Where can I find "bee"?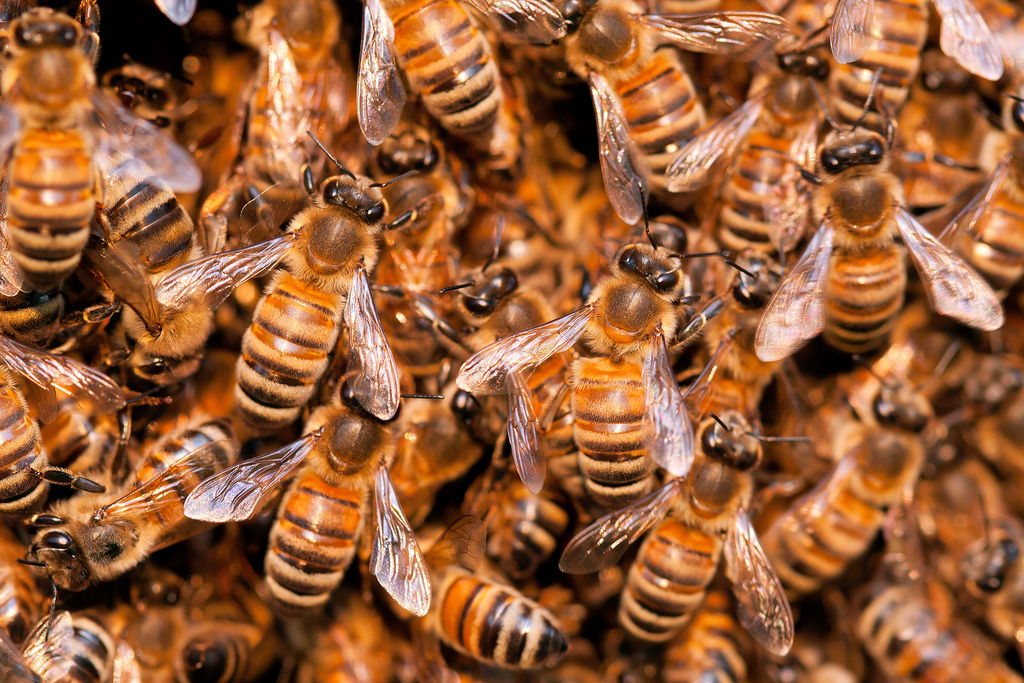
You can find it at 29:419:268:620.
